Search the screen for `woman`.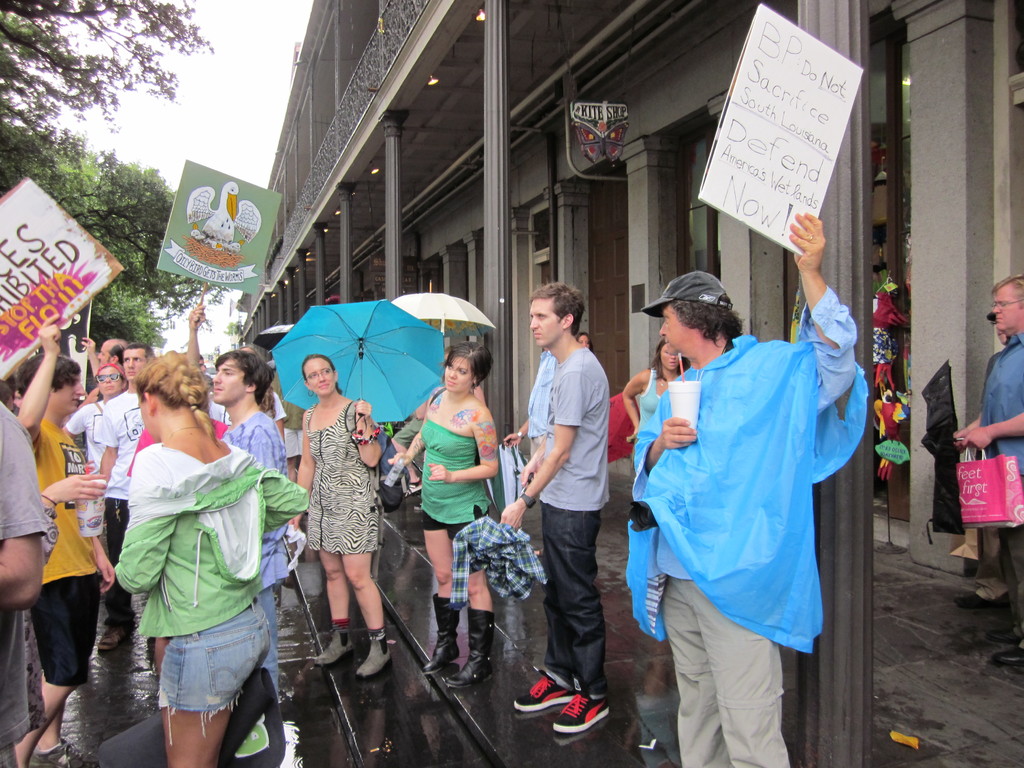
Found at {"left": 290, "top": 352, "right": 390, "bottom": 678}.
